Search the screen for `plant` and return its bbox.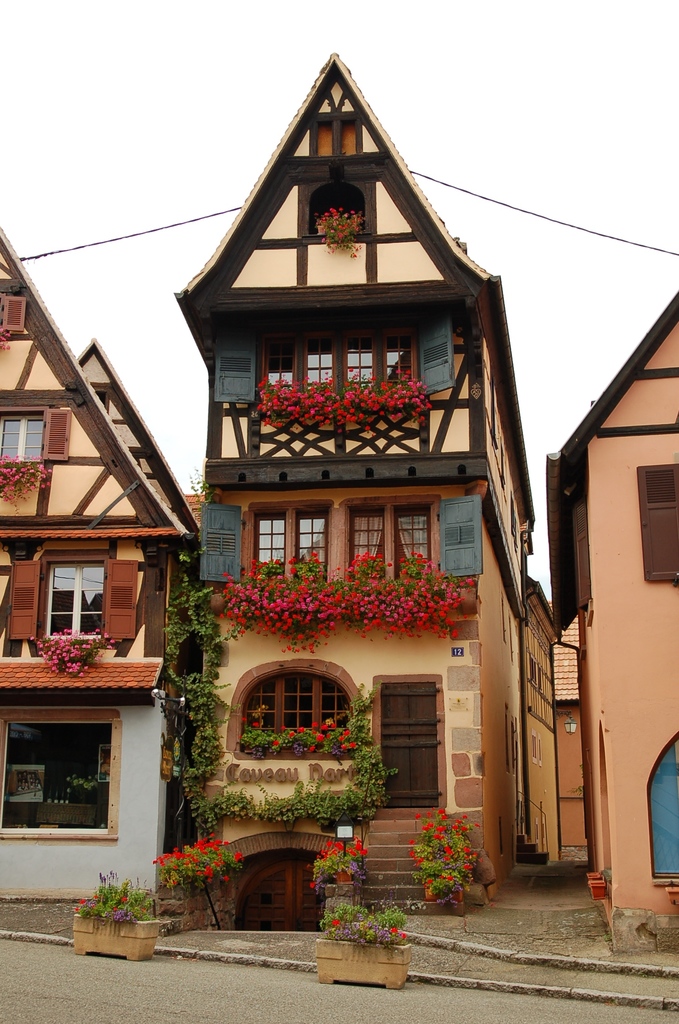
Found: 0,446,59,511.
